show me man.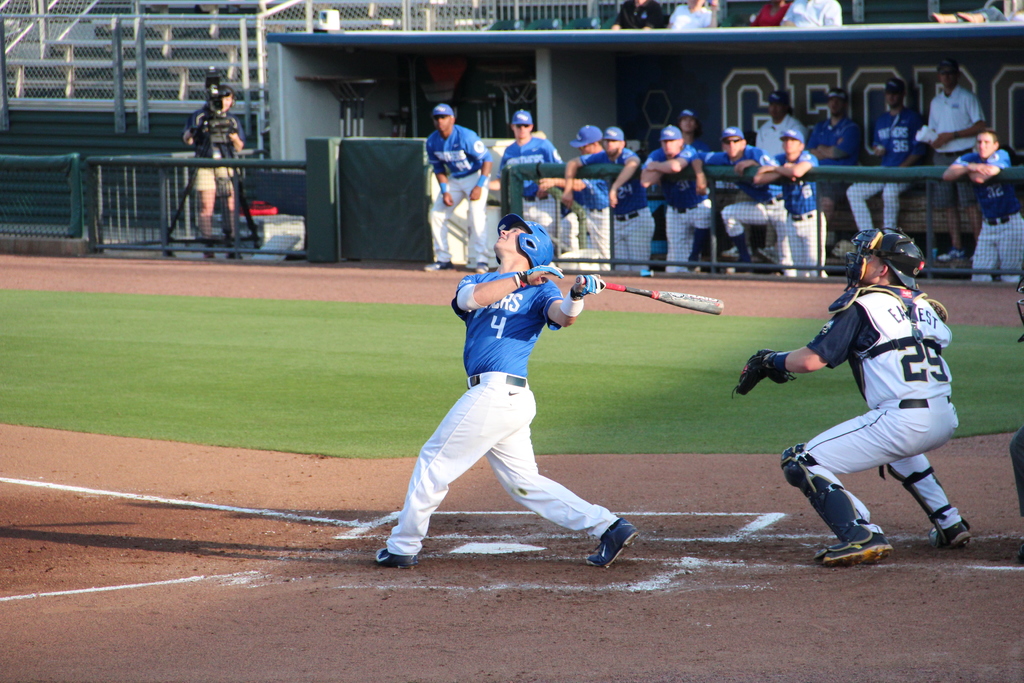
man is here: x1=780 y1=0 x2=839 y2=25.
